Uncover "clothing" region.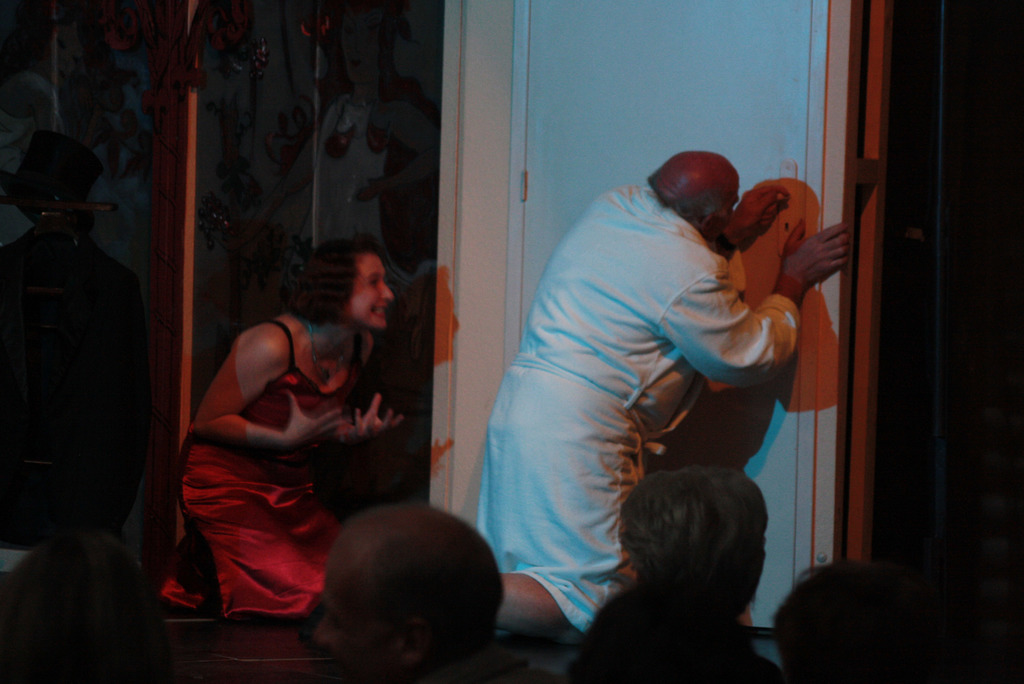
Uncovered: bbox=[161, 322, 356, 624].
